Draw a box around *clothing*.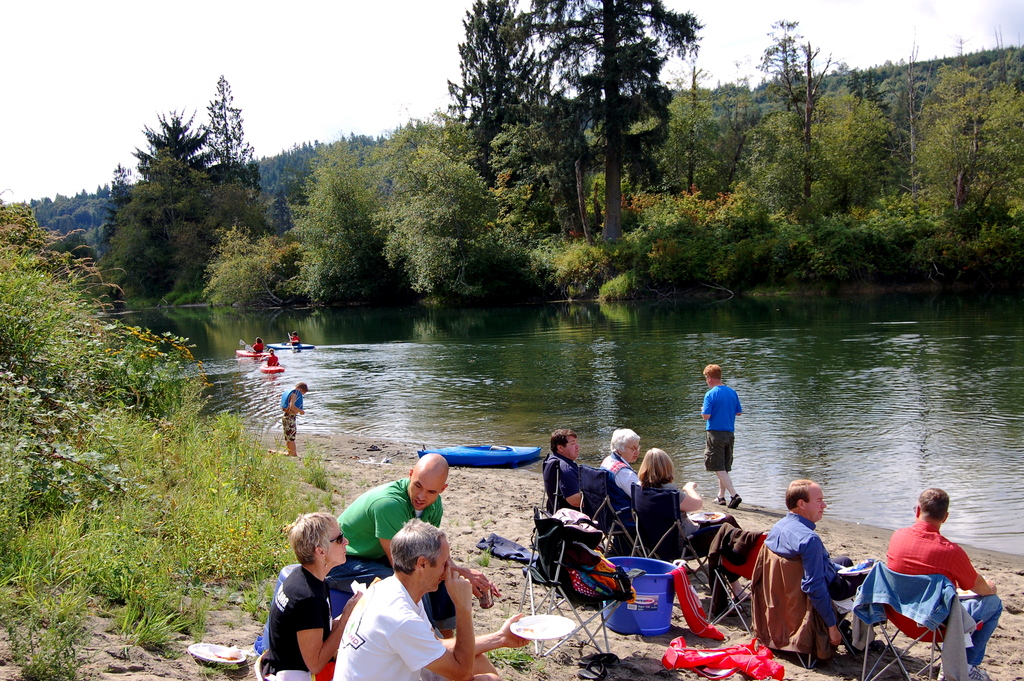
<bbox>333, 570, 447, 680</bbox>.
